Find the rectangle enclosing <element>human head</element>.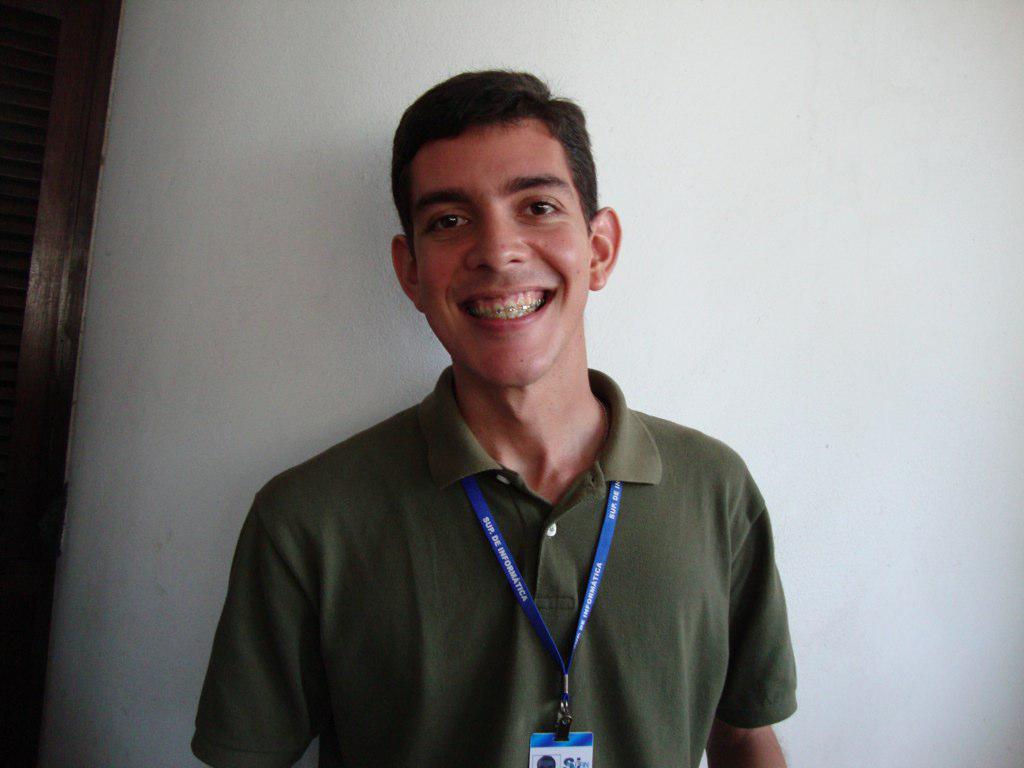
[x1=390, y1=63, x2=621, y2=379].
